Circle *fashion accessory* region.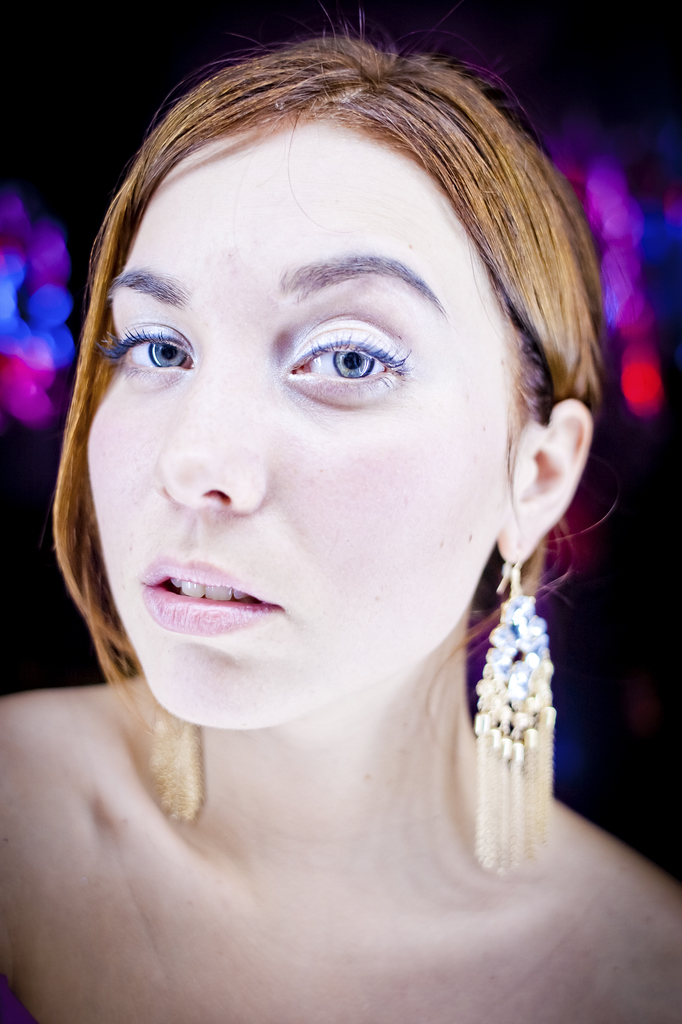
Region: [left=466, top=540, right=571, bottom=897].
